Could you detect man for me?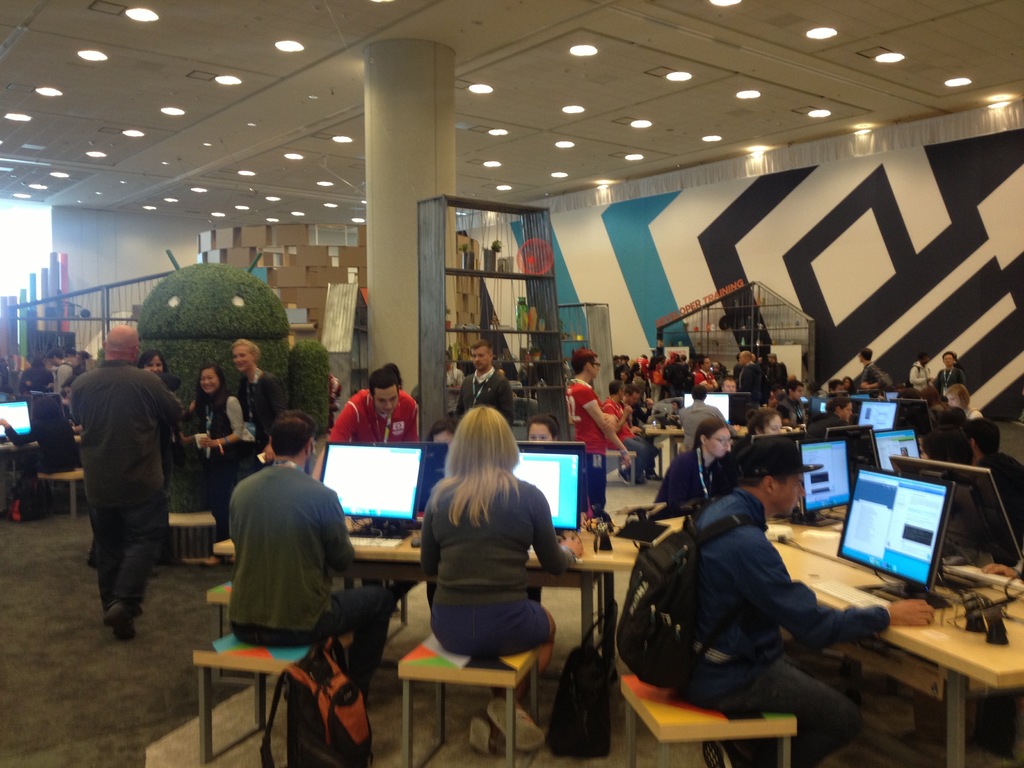
Detection result: crop(314, 356, 422, 471).
